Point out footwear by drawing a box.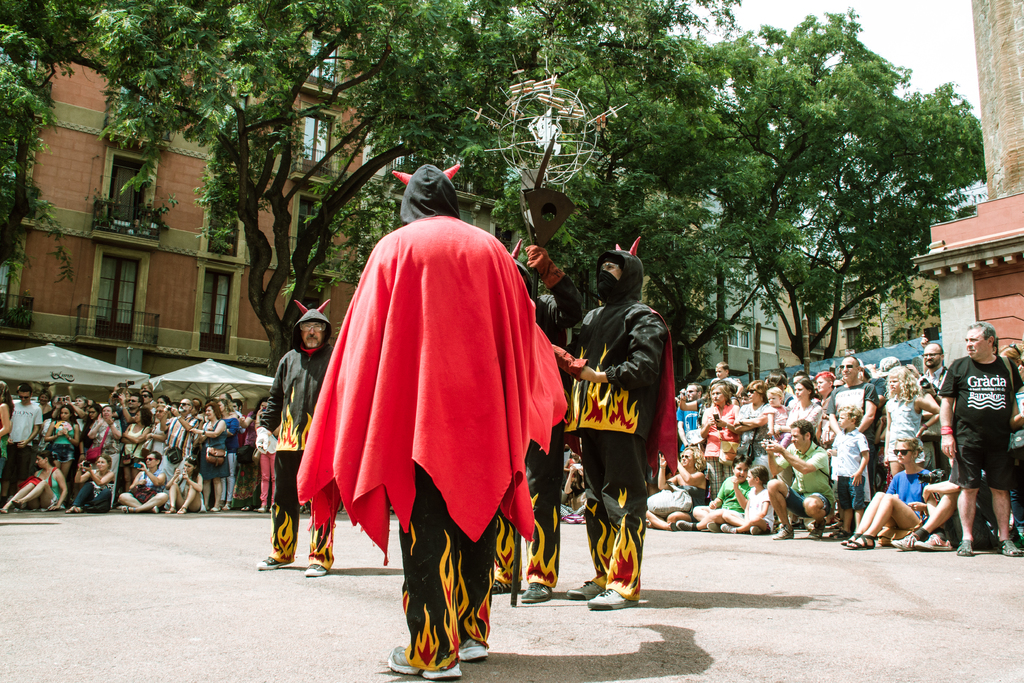
bbox=(569, 576, 604, 598).
